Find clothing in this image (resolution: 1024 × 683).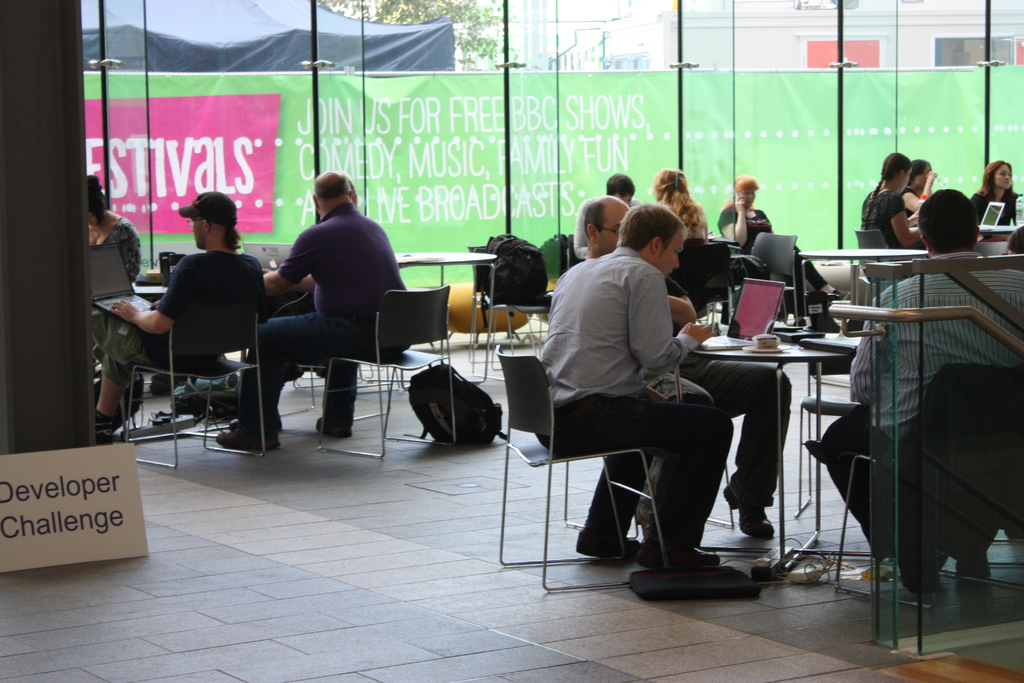
[668, 231, 706, 282].
